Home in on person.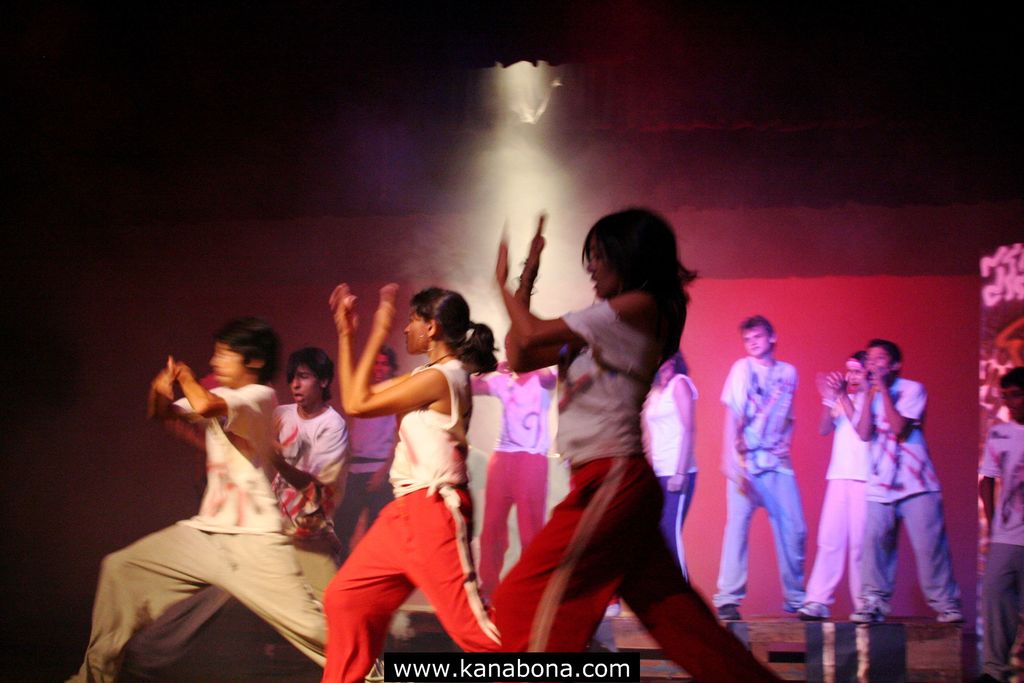
Homed in at [x1=860, y1=335, x2=964, y2=623].
